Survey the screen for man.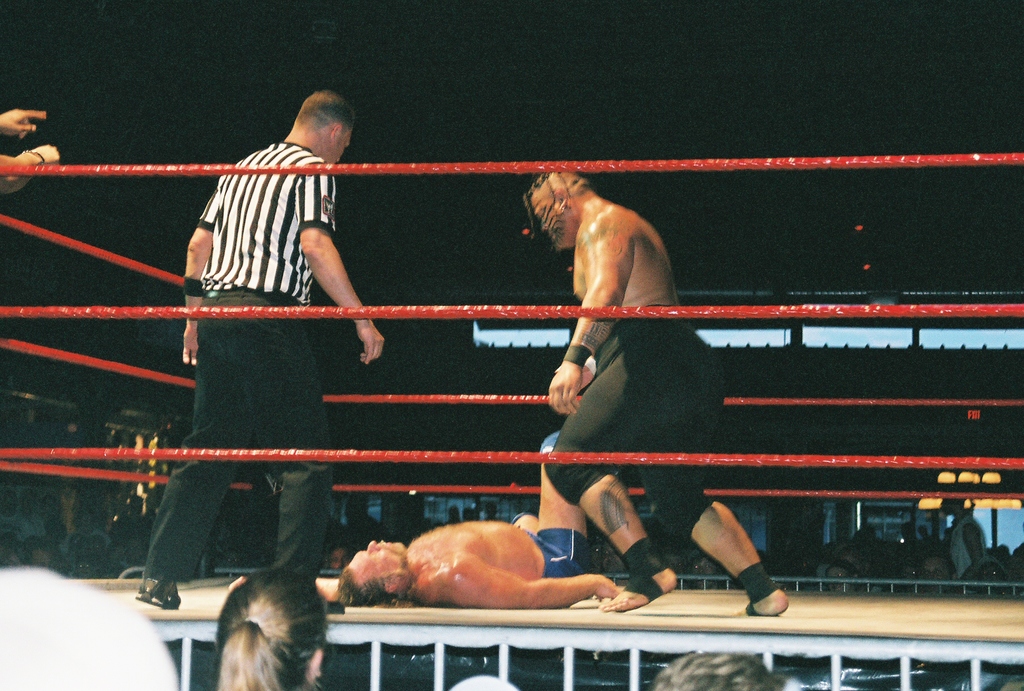
Survey found: locate(525, 166, 792, 615).
